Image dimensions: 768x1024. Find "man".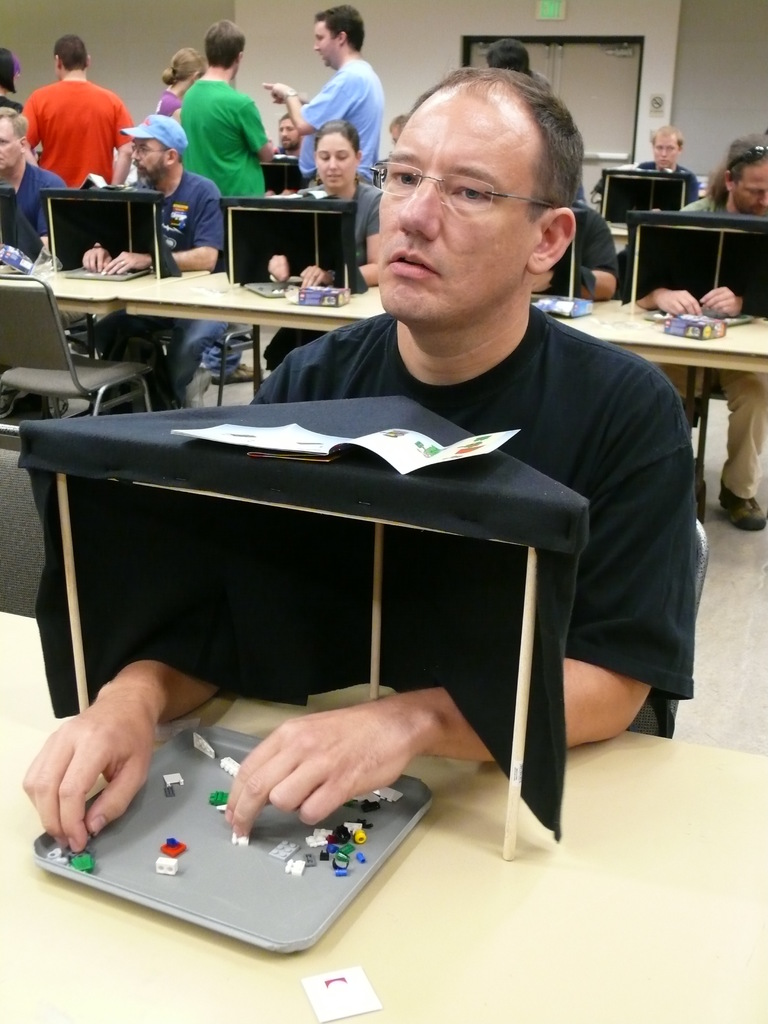
<box>175,15,276,200</box>.
